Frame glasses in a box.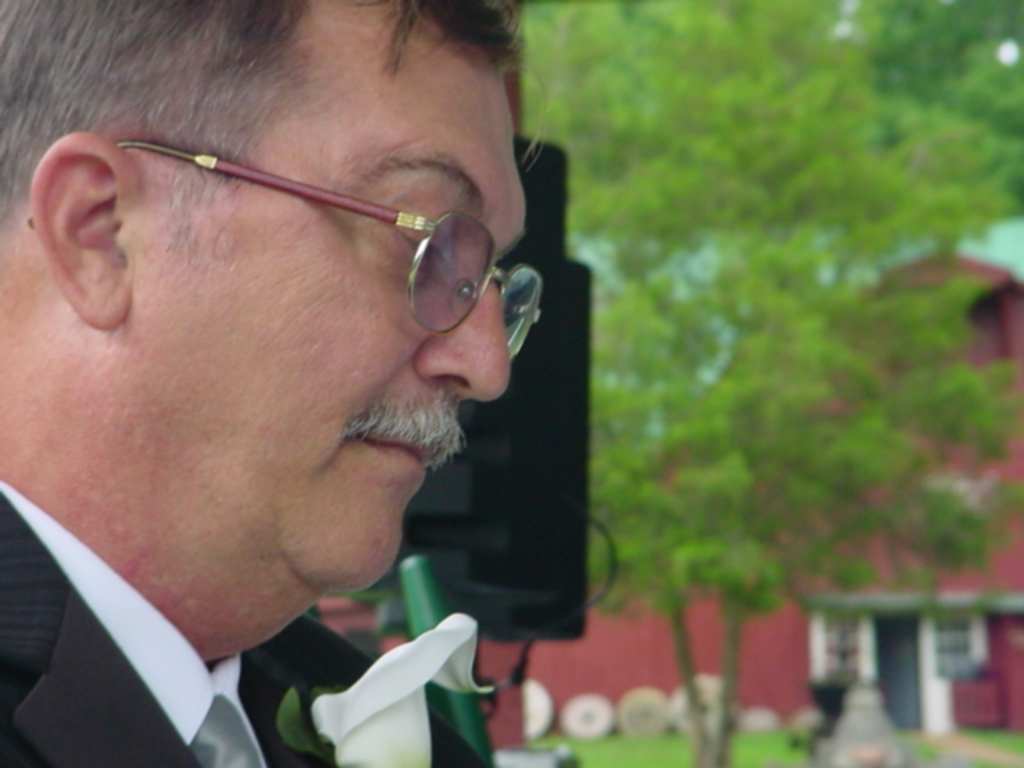
Rect(21, 134, 546, 362).
